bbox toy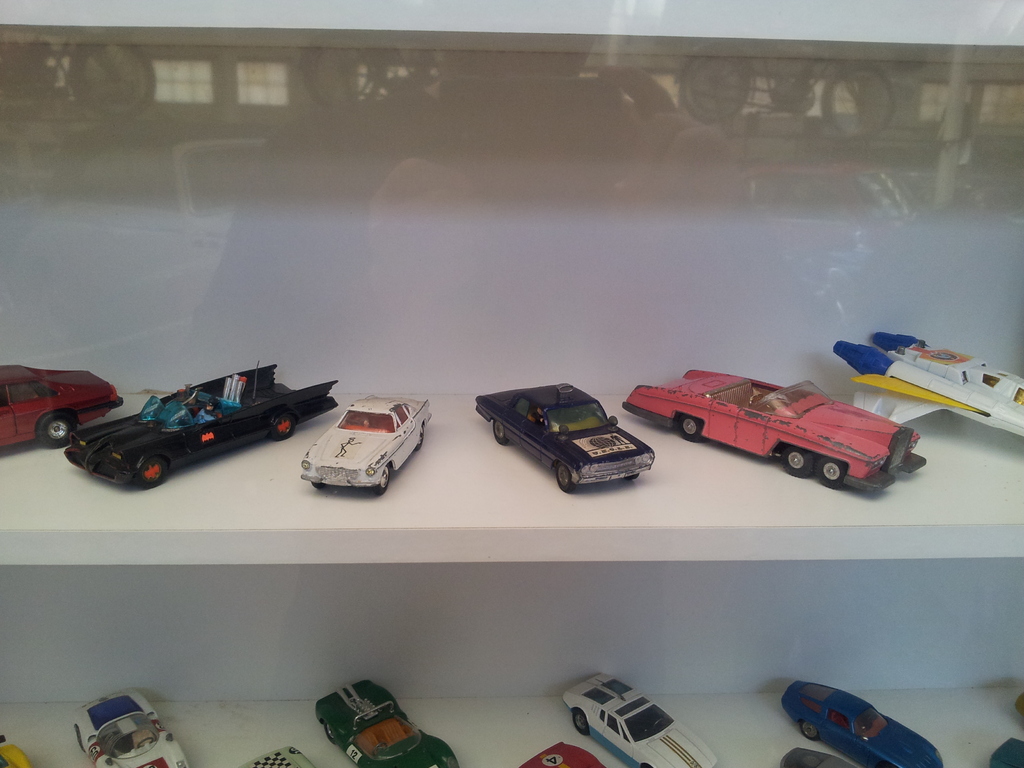
<box>0,732,35,767</box>
